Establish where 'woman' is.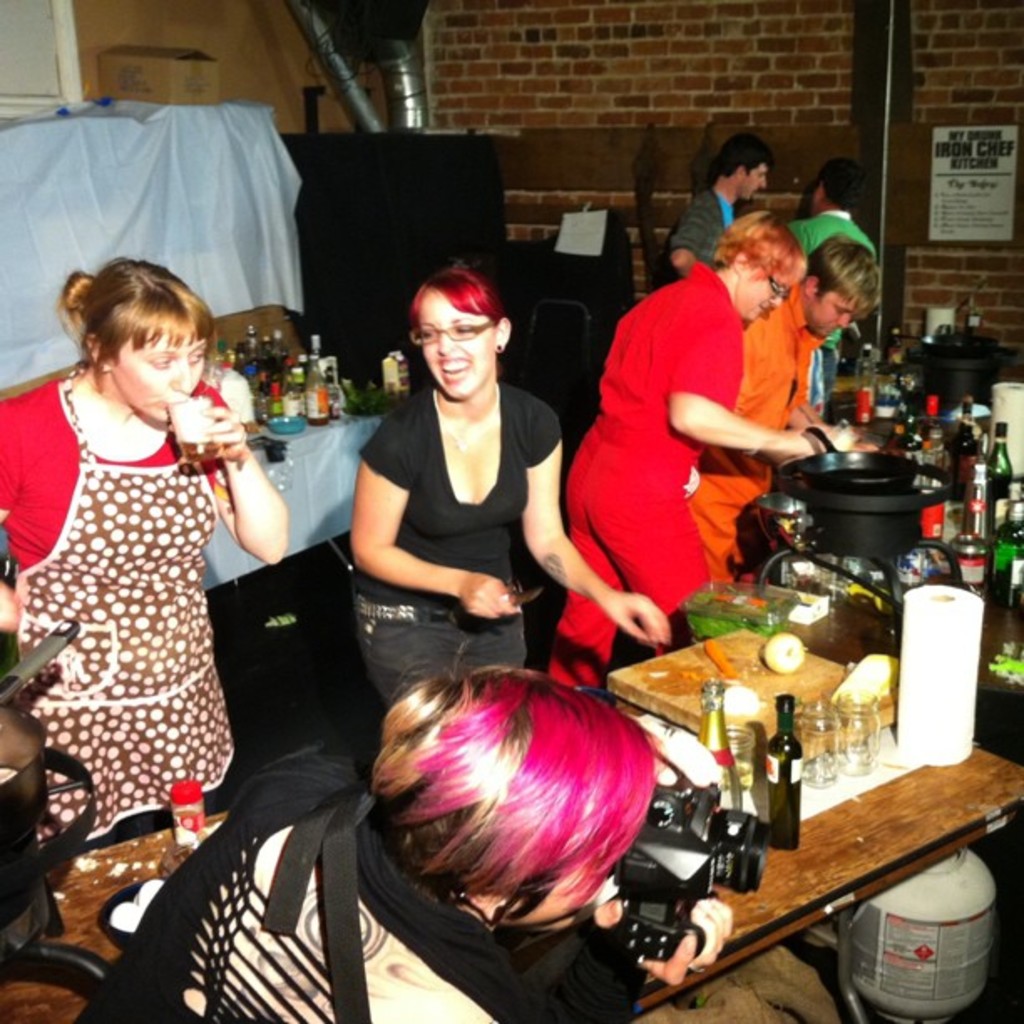
Established at BBox(355, 266, 674, 713).
